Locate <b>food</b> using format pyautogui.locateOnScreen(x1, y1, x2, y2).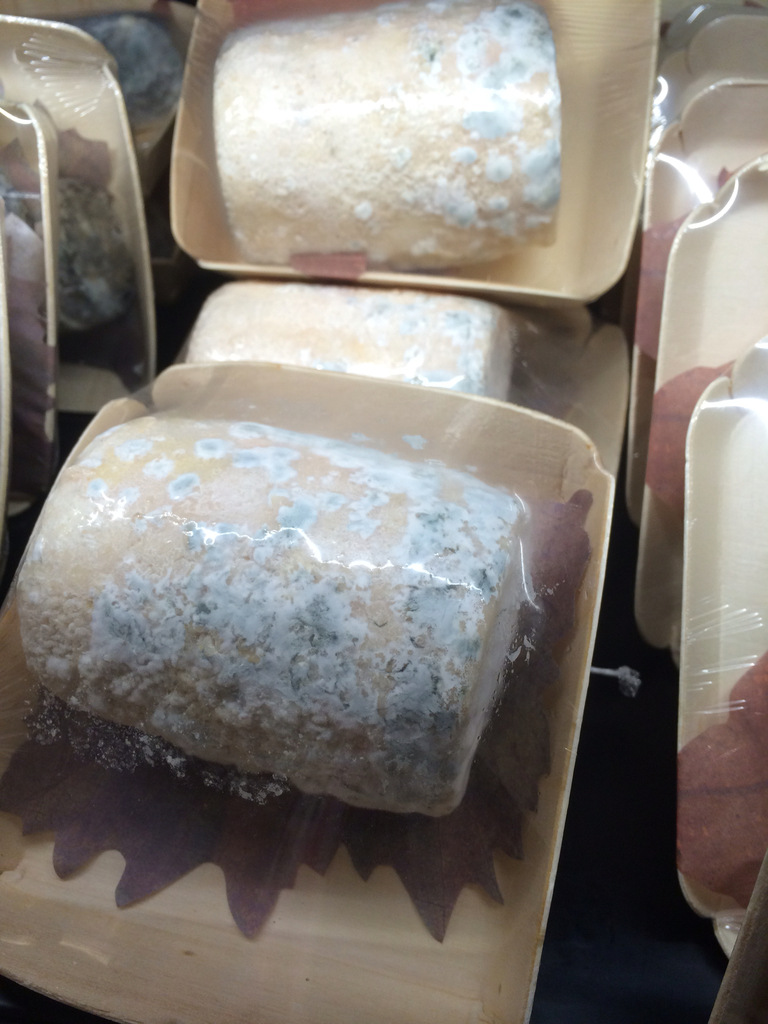
pyautogui.locateOnScreen(216, 0, 556, 267).
